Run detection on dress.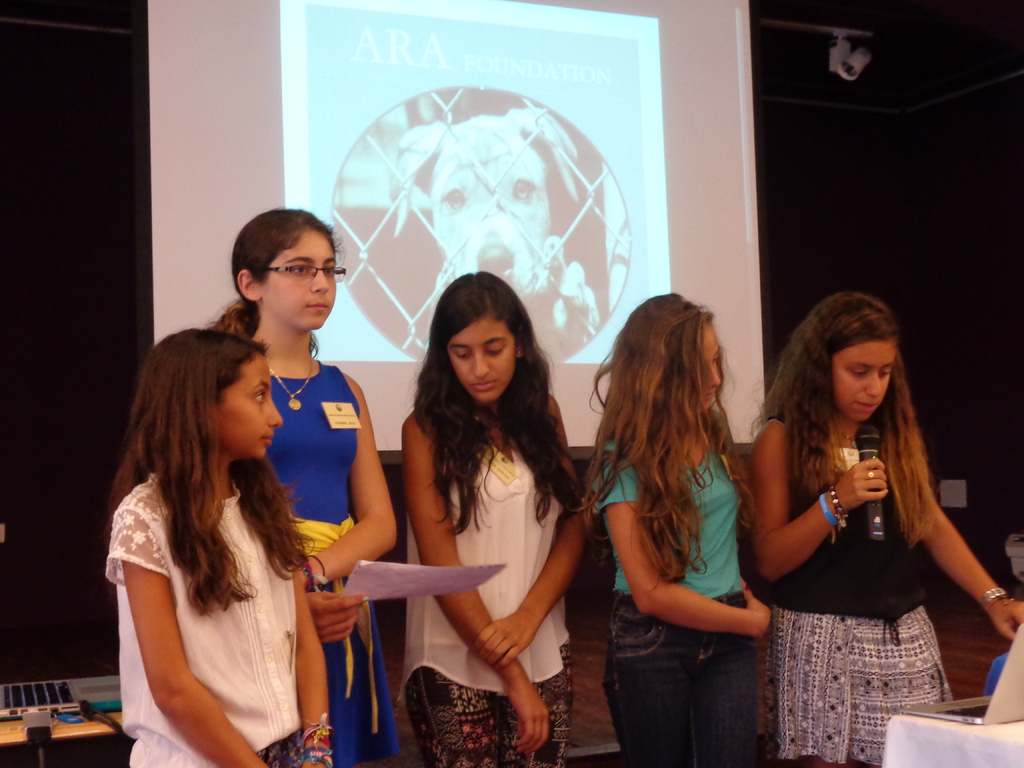
Result: Rect(774, 414, 960, 767).
